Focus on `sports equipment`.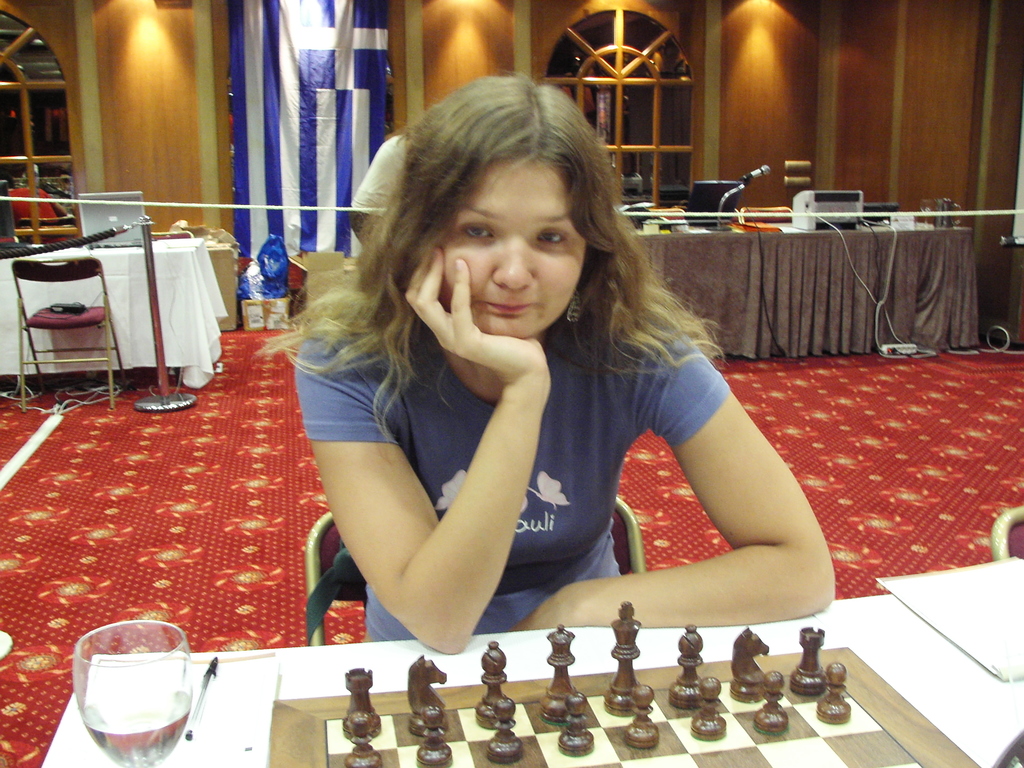
Focused at 269,643,984,767.
